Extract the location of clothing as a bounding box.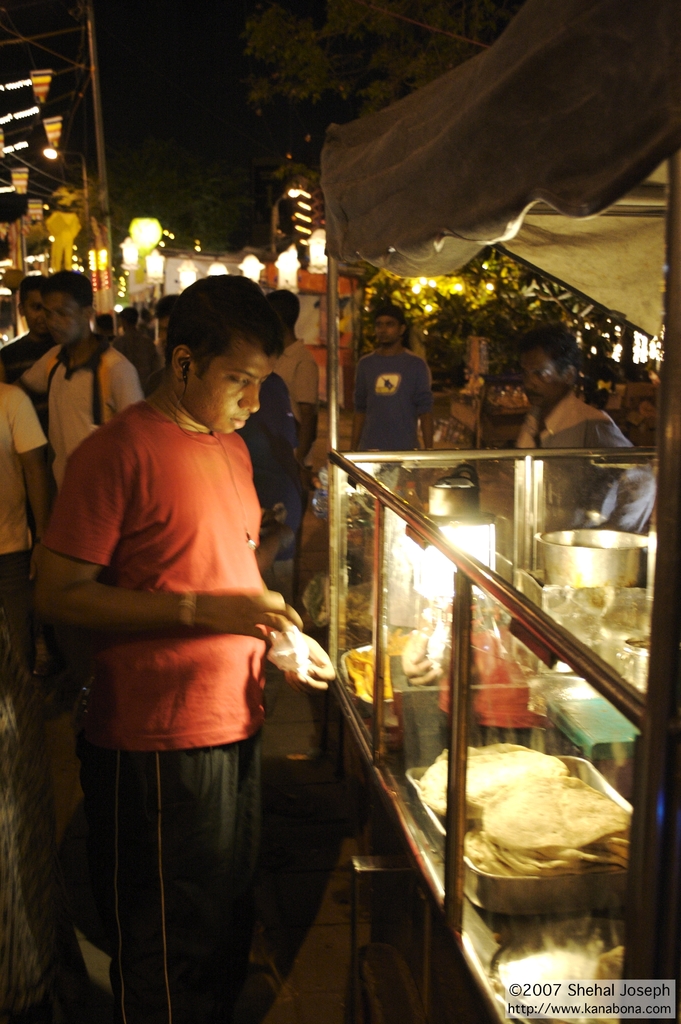
[48,326,301,995].
